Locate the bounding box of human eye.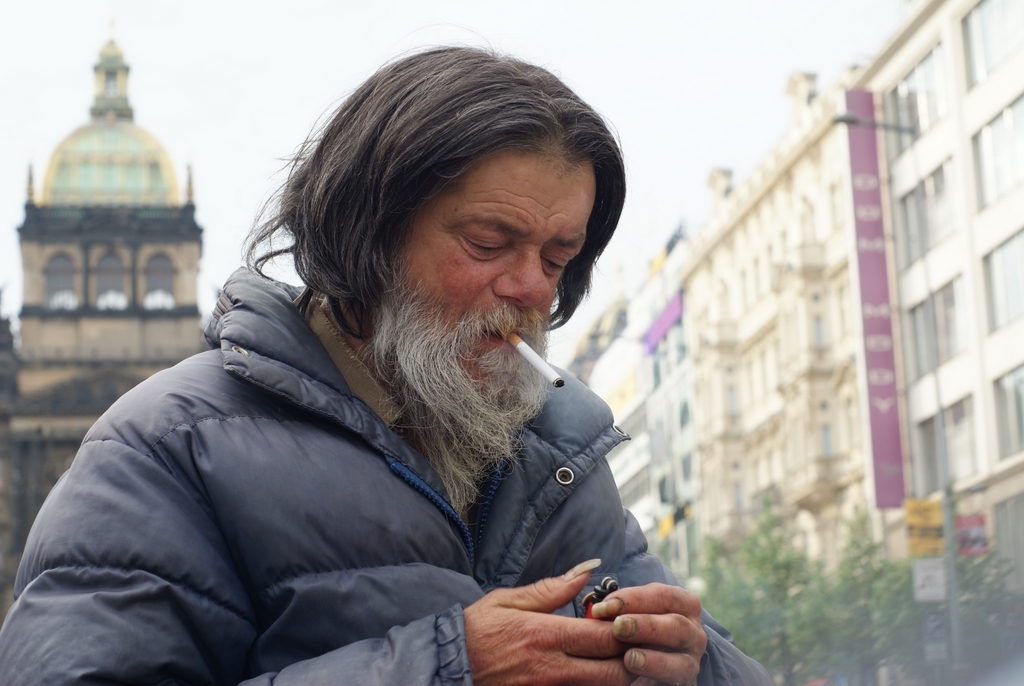
Bounding box: select_region(463, 232, 518, 260).
